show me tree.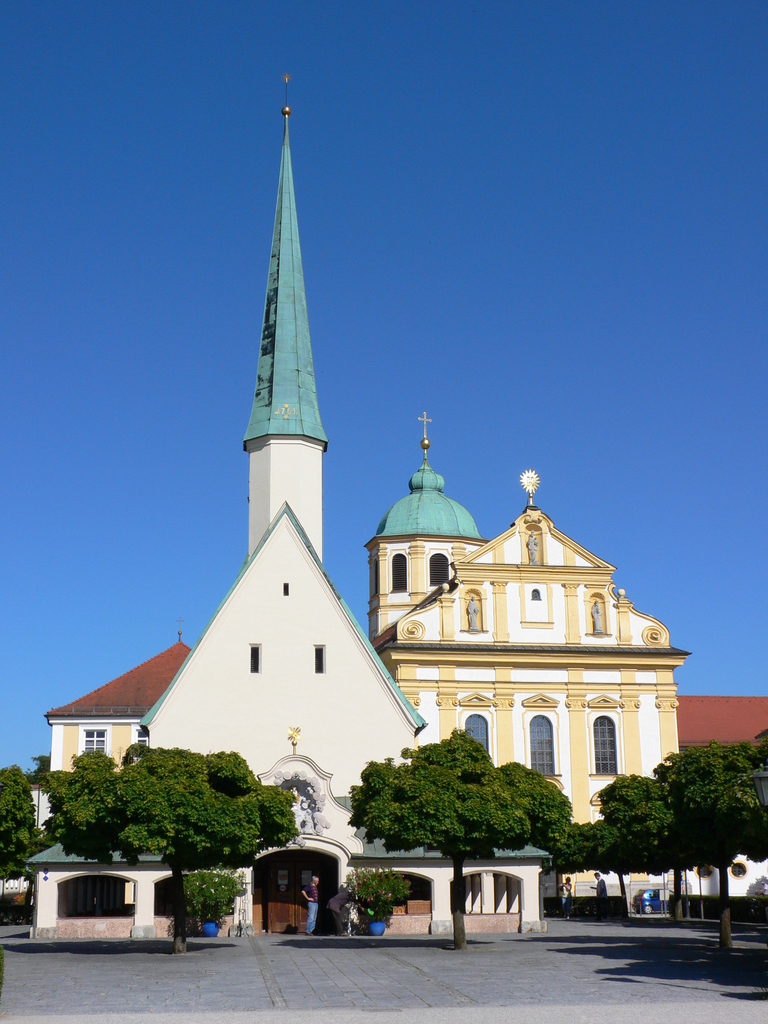
tree is here: bbox=[44, 742, 166, 861].
